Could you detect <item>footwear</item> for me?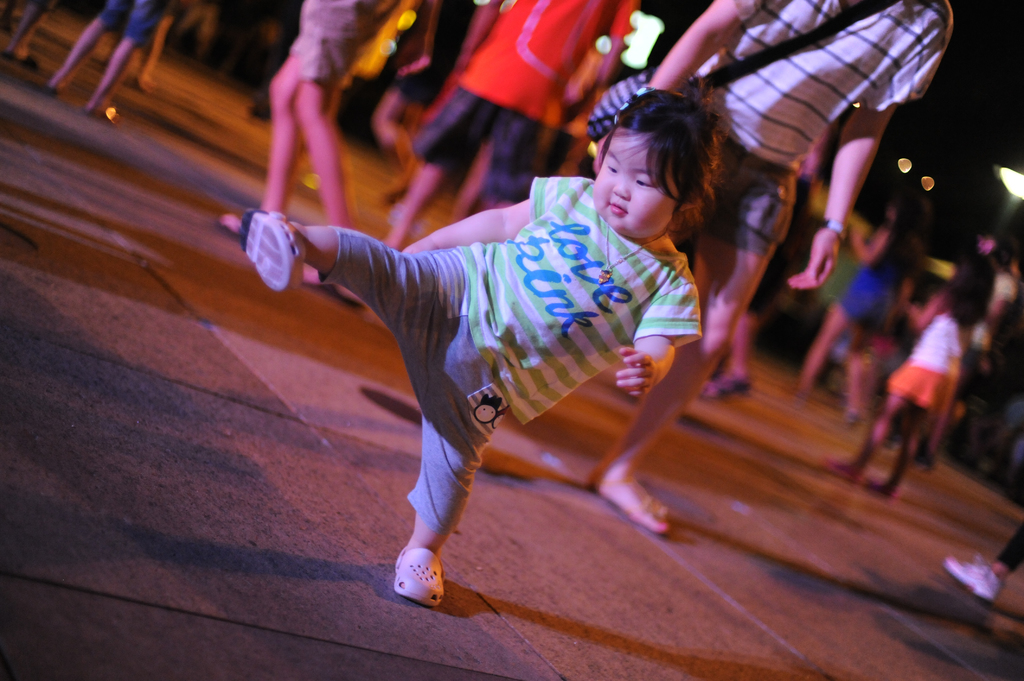
Detection result: Rect(703, 317, 756, 394).
